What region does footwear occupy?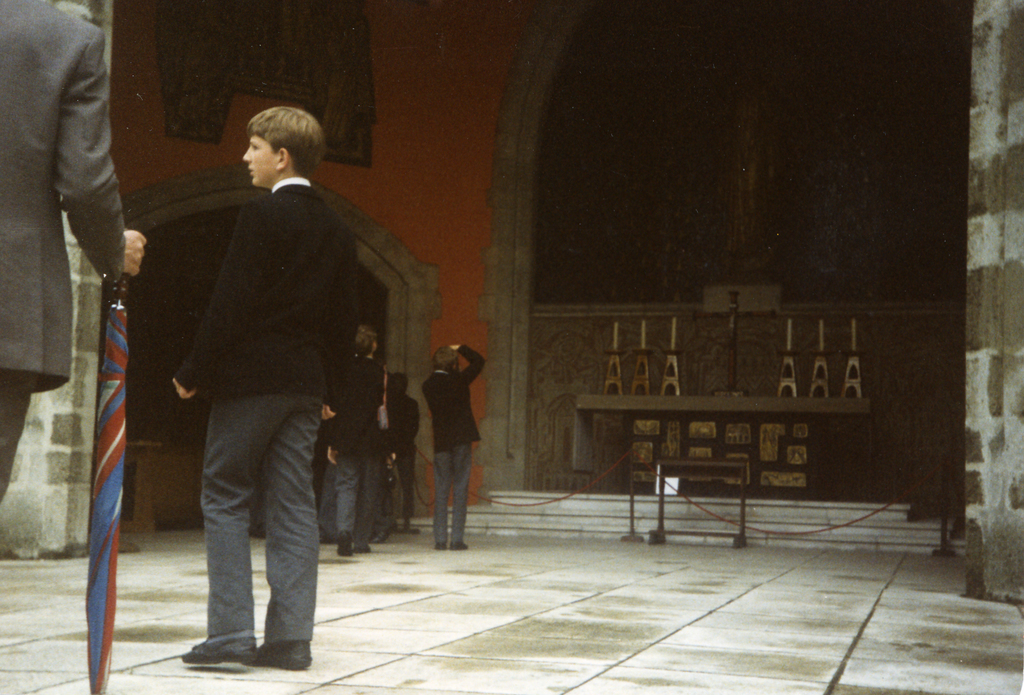
(354,535,371,548).
